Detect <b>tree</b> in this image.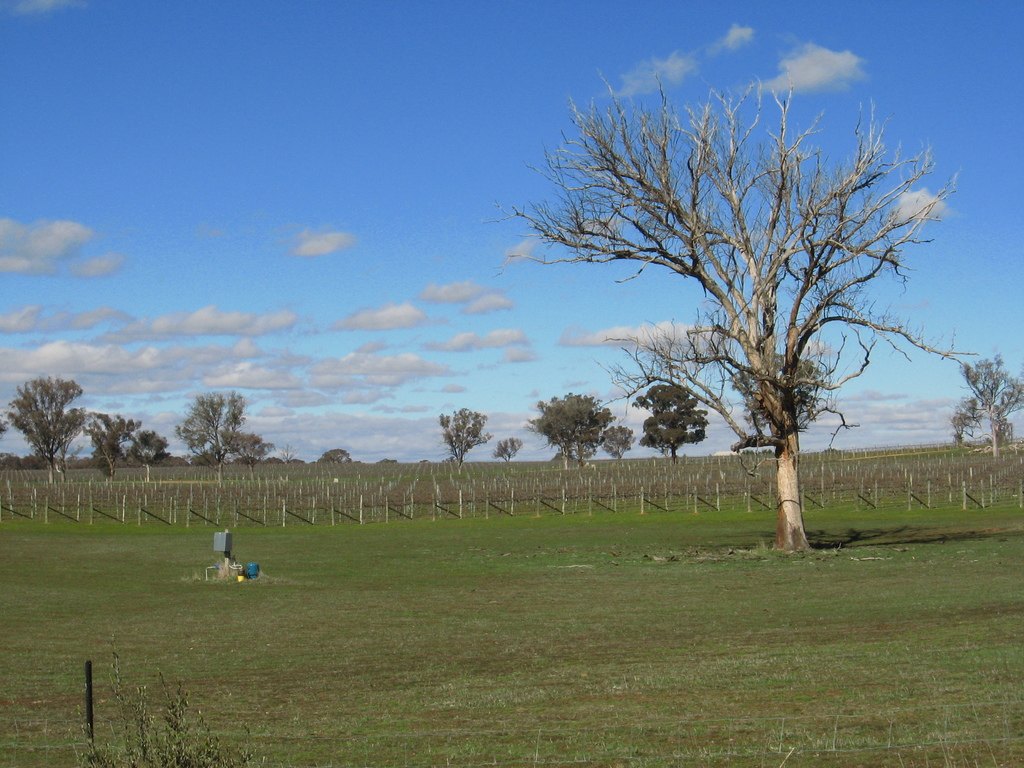
Detection: bbox=[634, 383, 709, 457].
